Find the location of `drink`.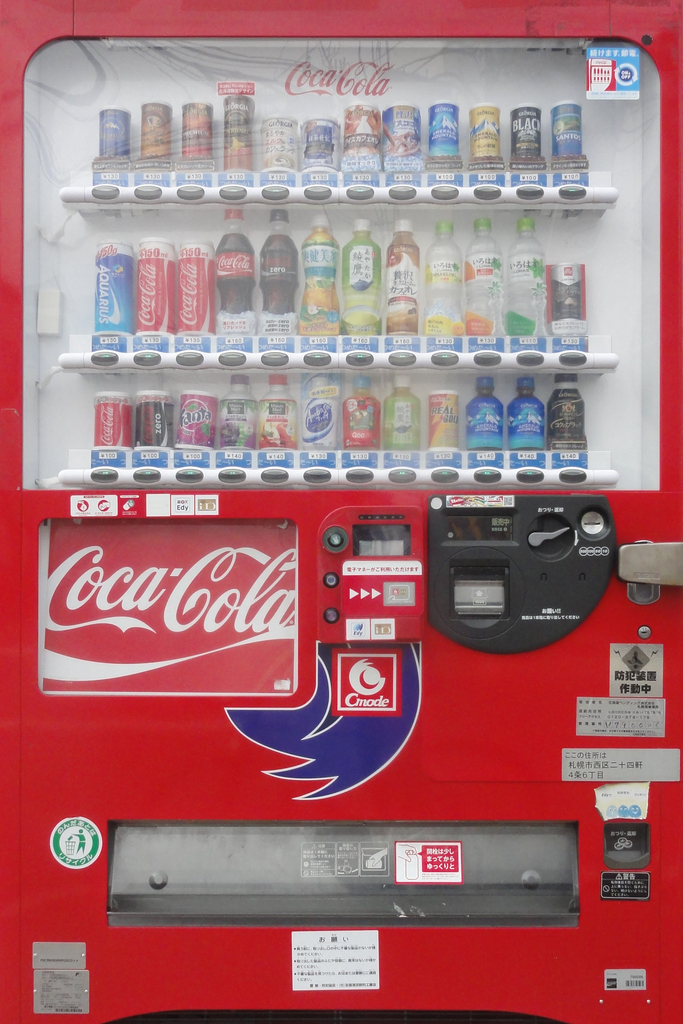
Location: (left=505, top=222, right=542, bottom=338).
